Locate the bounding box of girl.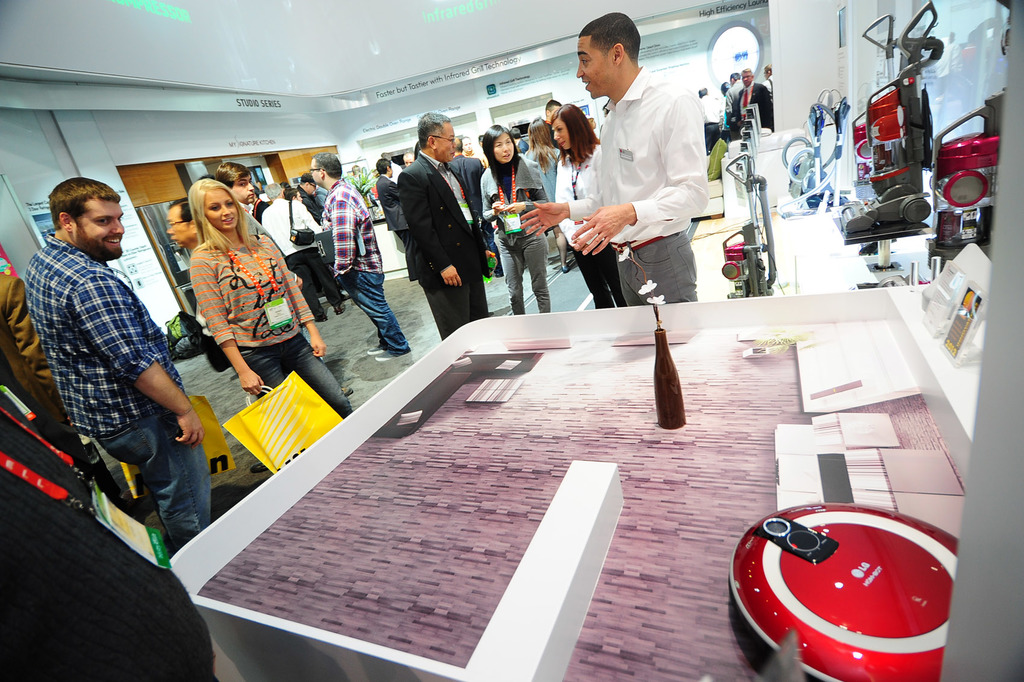
Bounding box: (x1=191, y1=179, x2=352, y2=420).
